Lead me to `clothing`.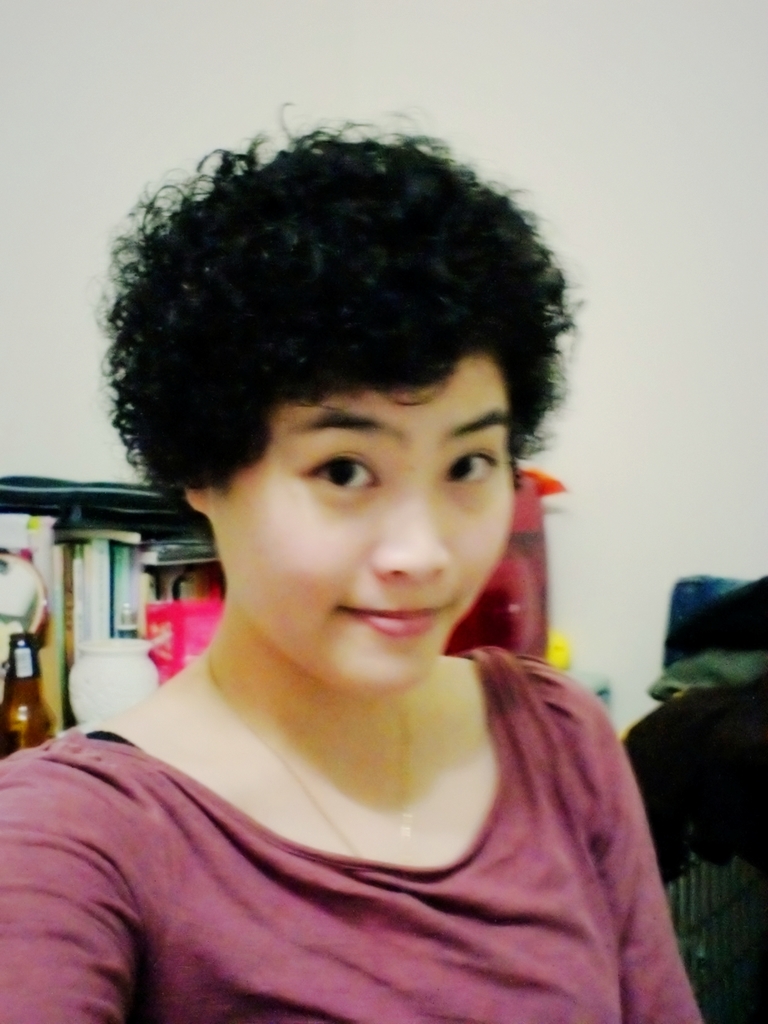
Lead to <region>0, 650, 724, 1020</region>.
